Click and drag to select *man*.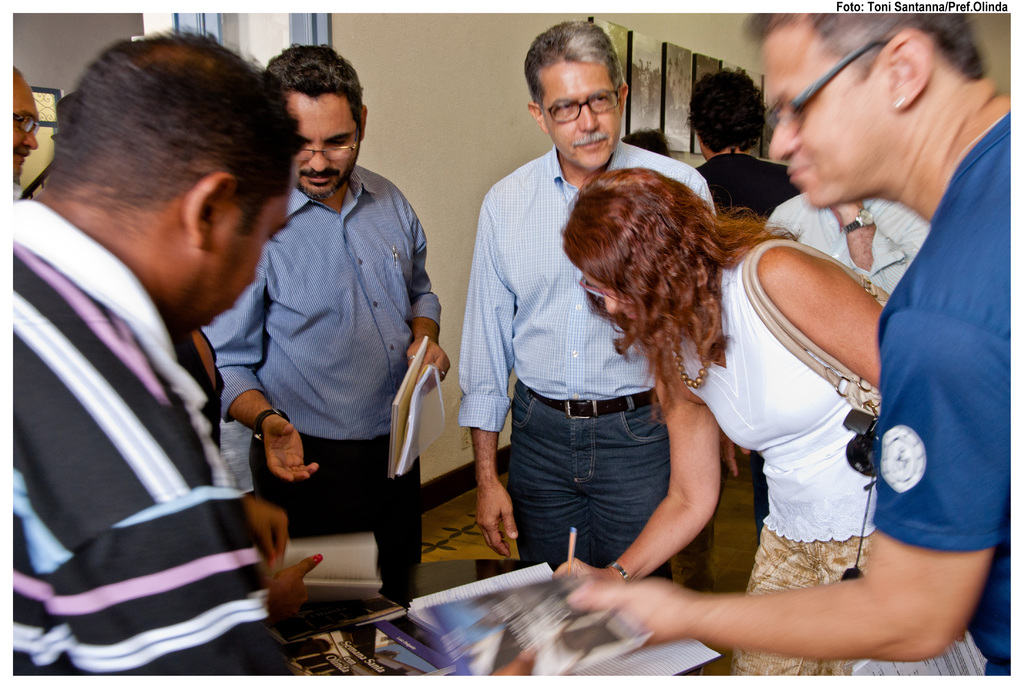
Selection: (left=754, top=199, right=931, bottom=291).
